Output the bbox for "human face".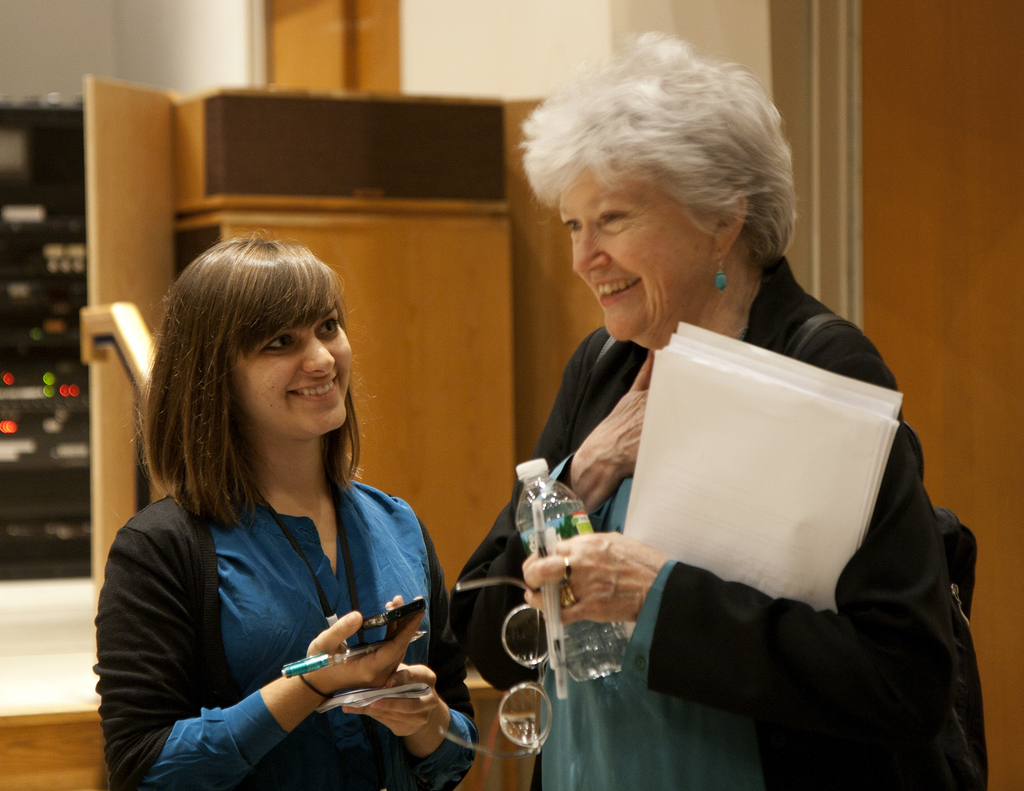
237:302:354:436.
